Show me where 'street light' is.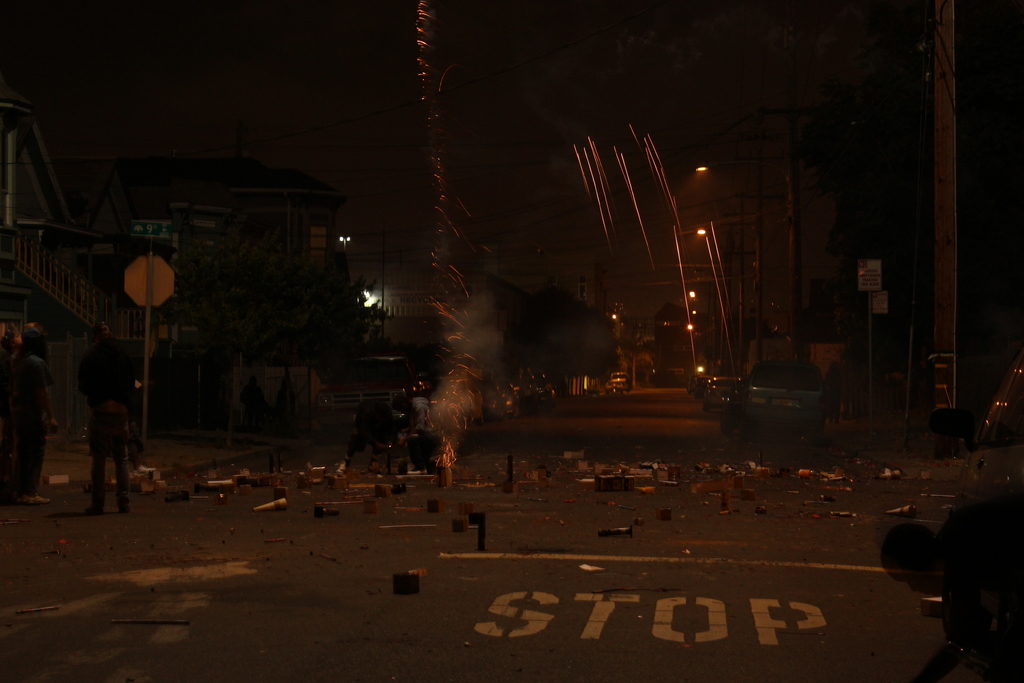
'street light' is at x1=681, y1=276, x2=735, y2=368.
